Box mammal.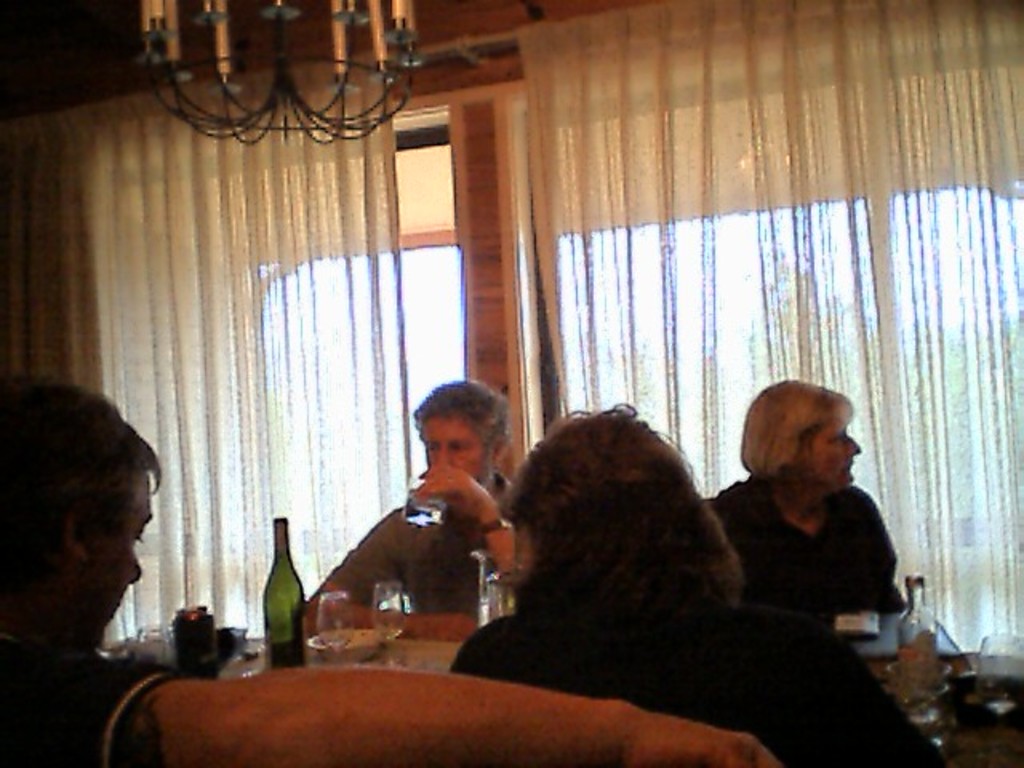
<bbox>694, 374, 923, 626</bbox>.
